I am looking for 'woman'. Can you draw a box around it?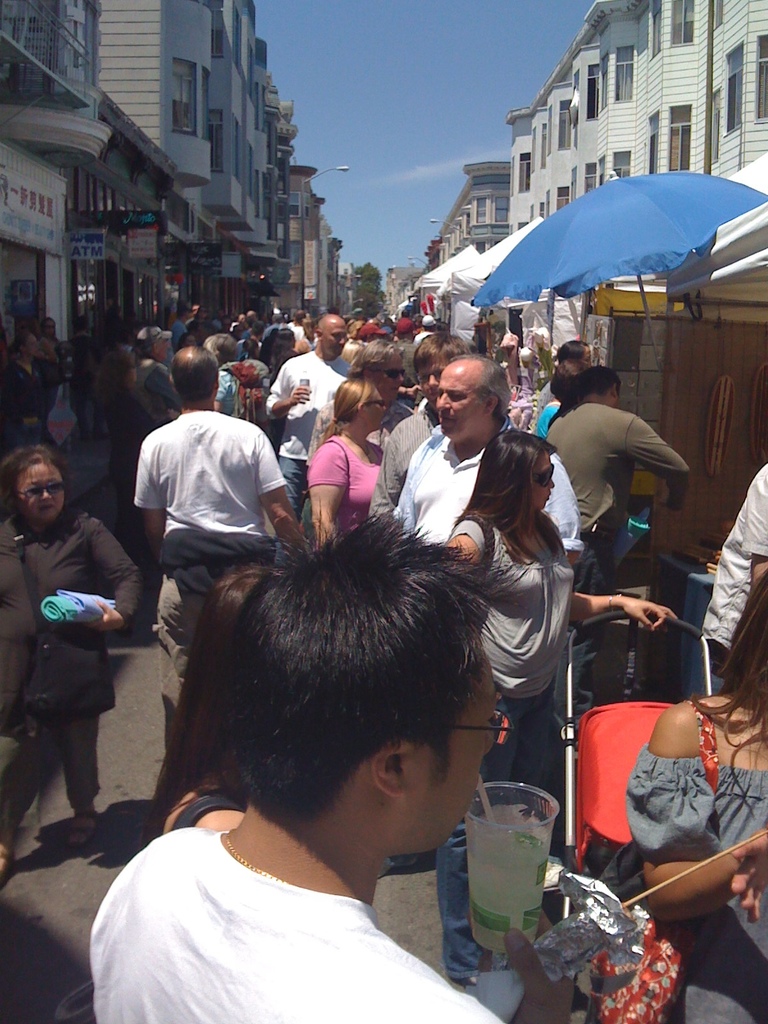
Sure, the bounding box is (x1=303, y1=376, x2=396, y2=549).
